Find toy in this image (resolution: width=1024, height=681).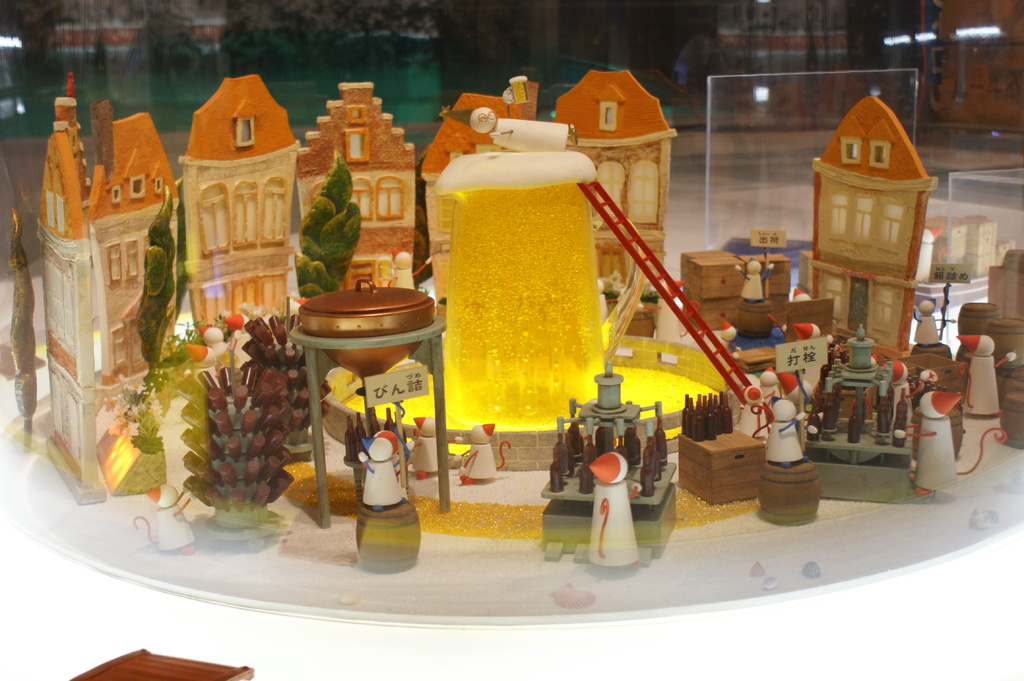
crop(543, 65, 678, 333).
